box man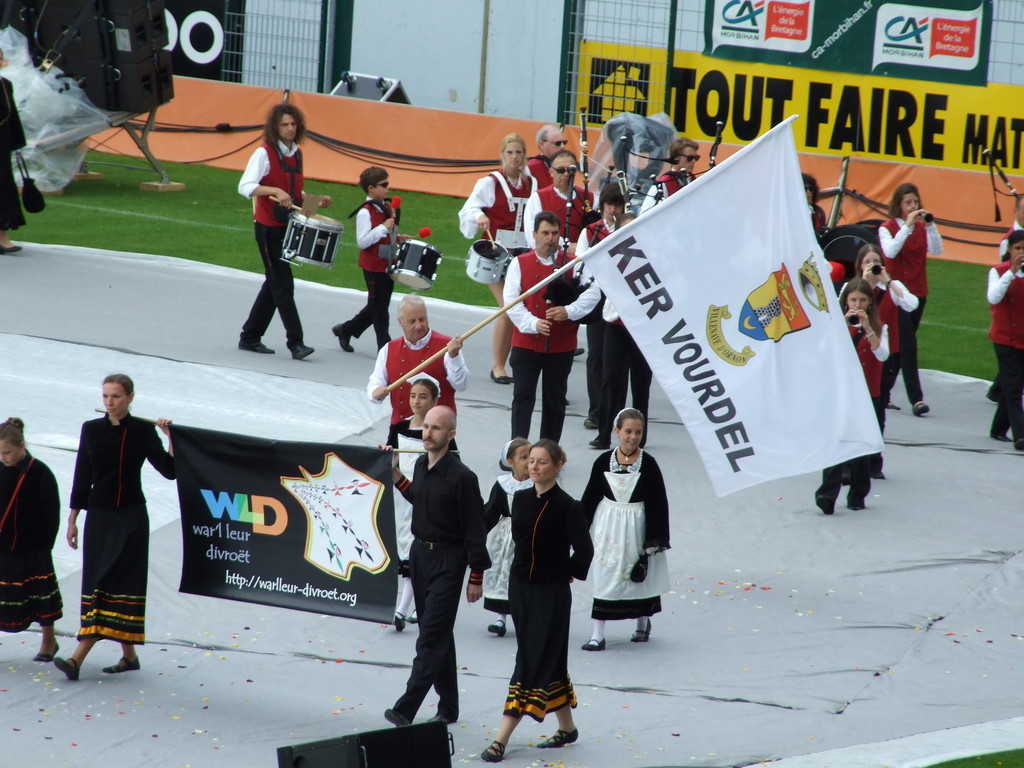
region(380, 400, 483, 726)
